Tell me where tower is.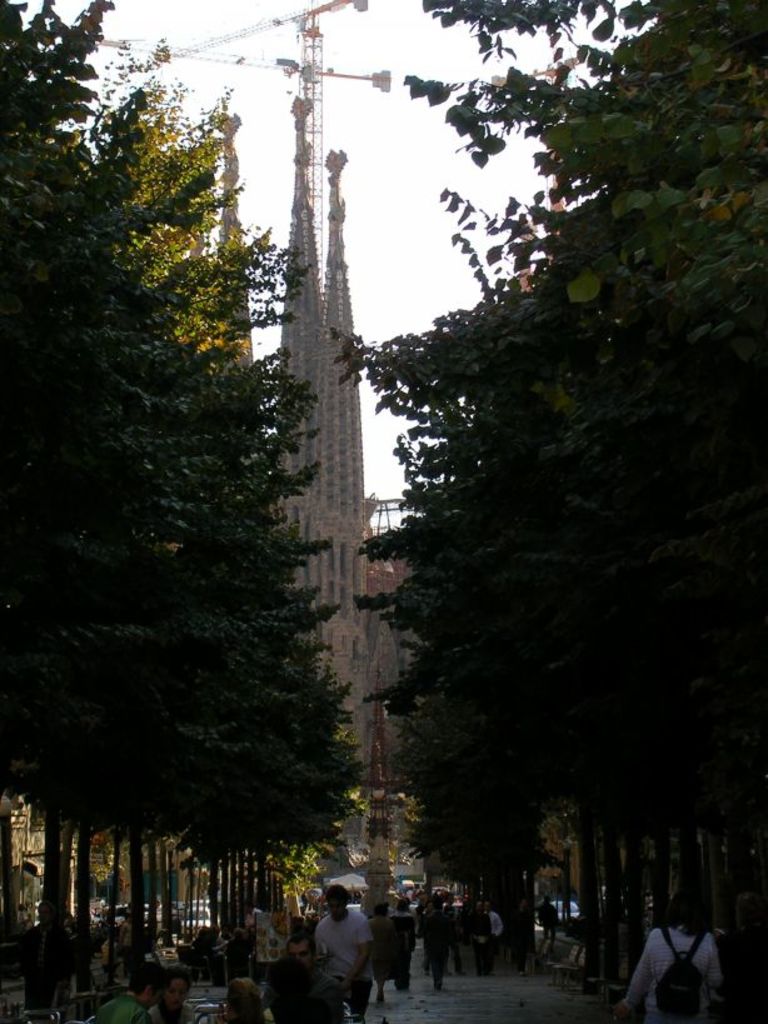
tower is at bbox=[235, 0, 408, 775].
